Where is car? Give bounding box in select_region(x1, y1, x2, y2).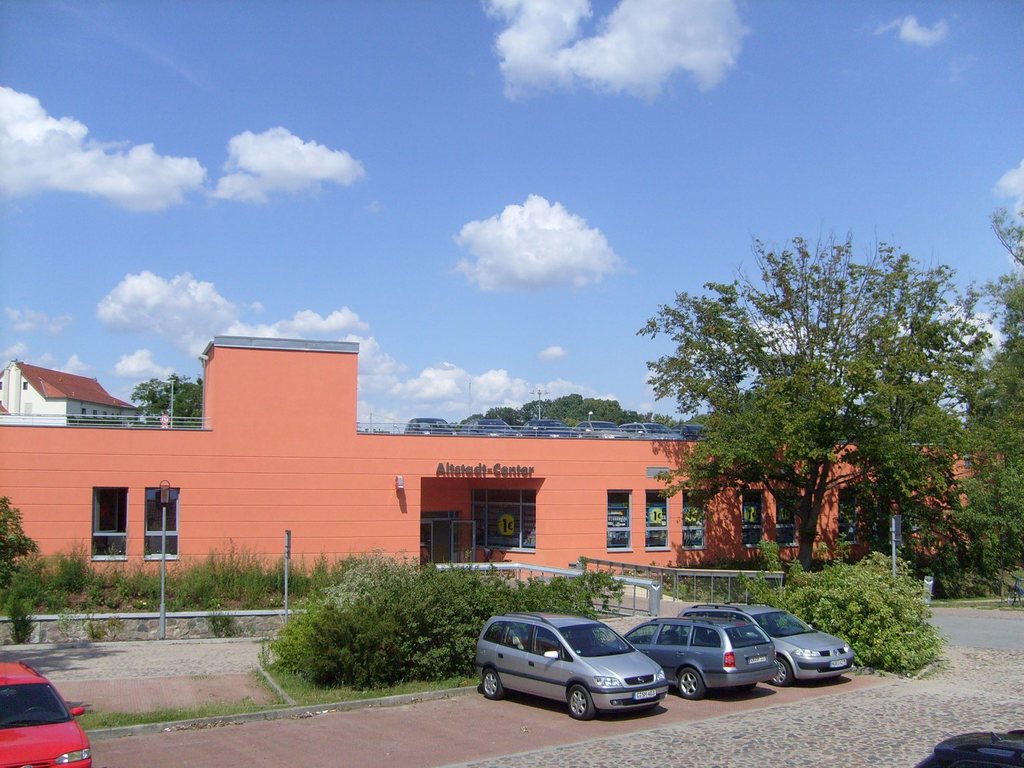
select_region(913, 731, 1021, 767).
